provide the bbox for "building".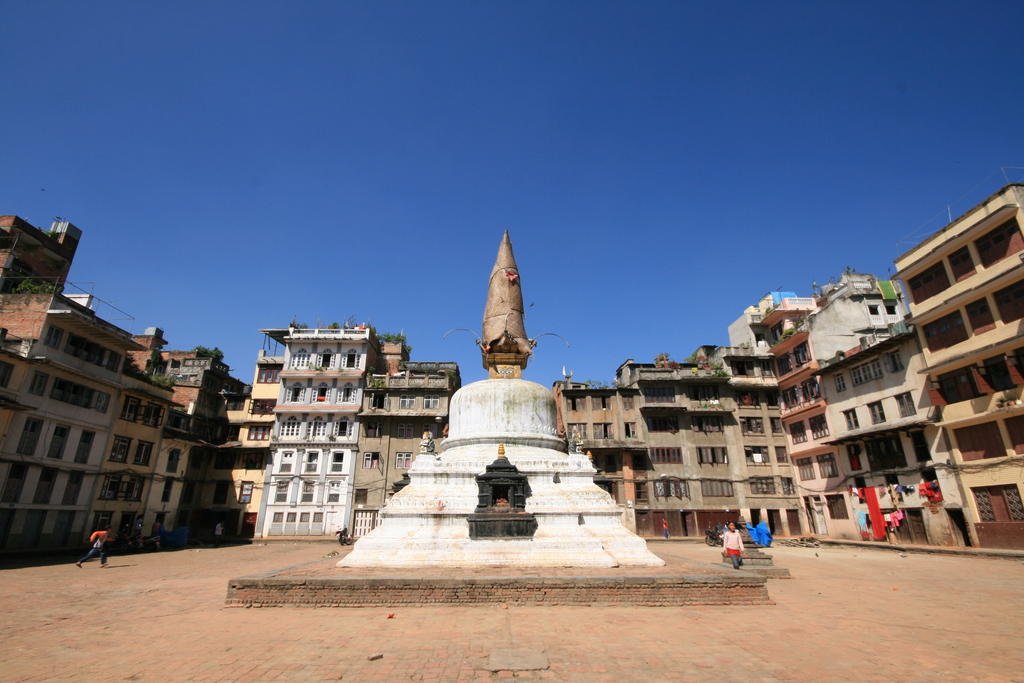
rect(759, 272, 969, 544).
